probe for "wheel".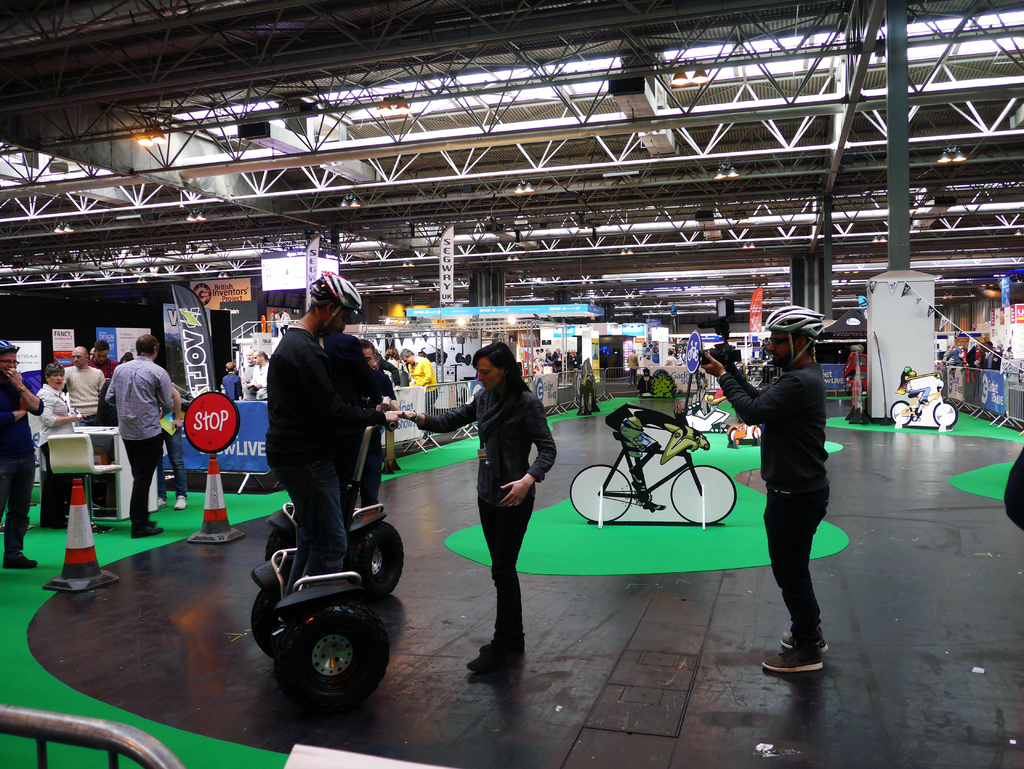
Probe result: bbox(671, 464, 738, 525).
